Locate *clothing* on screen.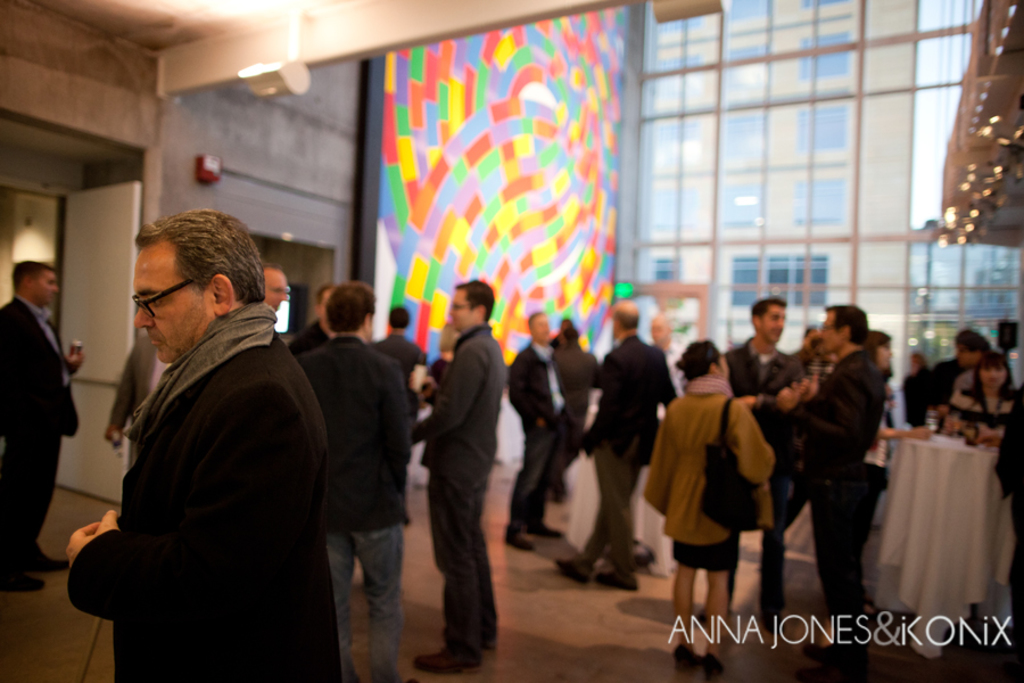
On screen at <region>943, 377, 1022, 446</region>.
